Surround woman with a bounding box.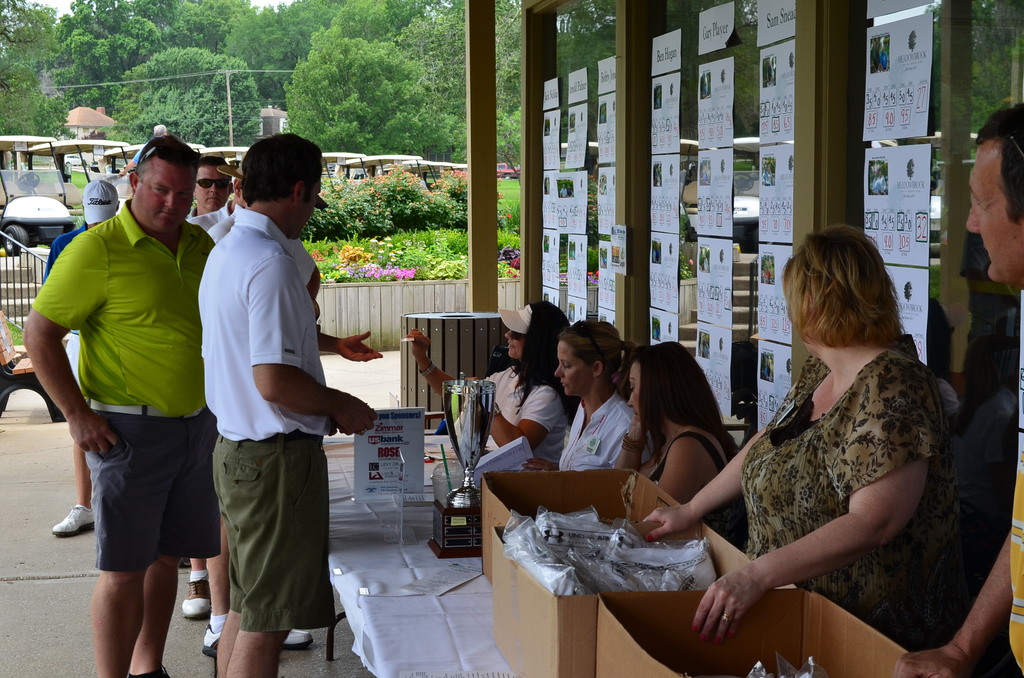
x1=696, y1=216, x2=971, y2=654.
